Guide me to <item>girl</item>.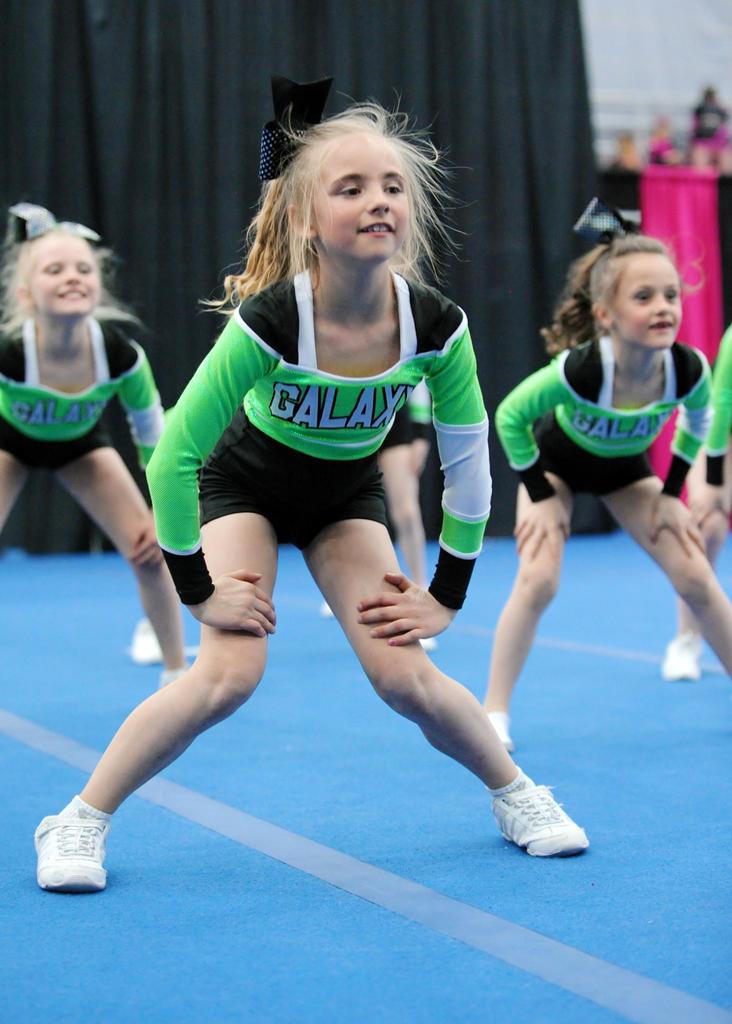
Guidance: (0,200,194,698).
